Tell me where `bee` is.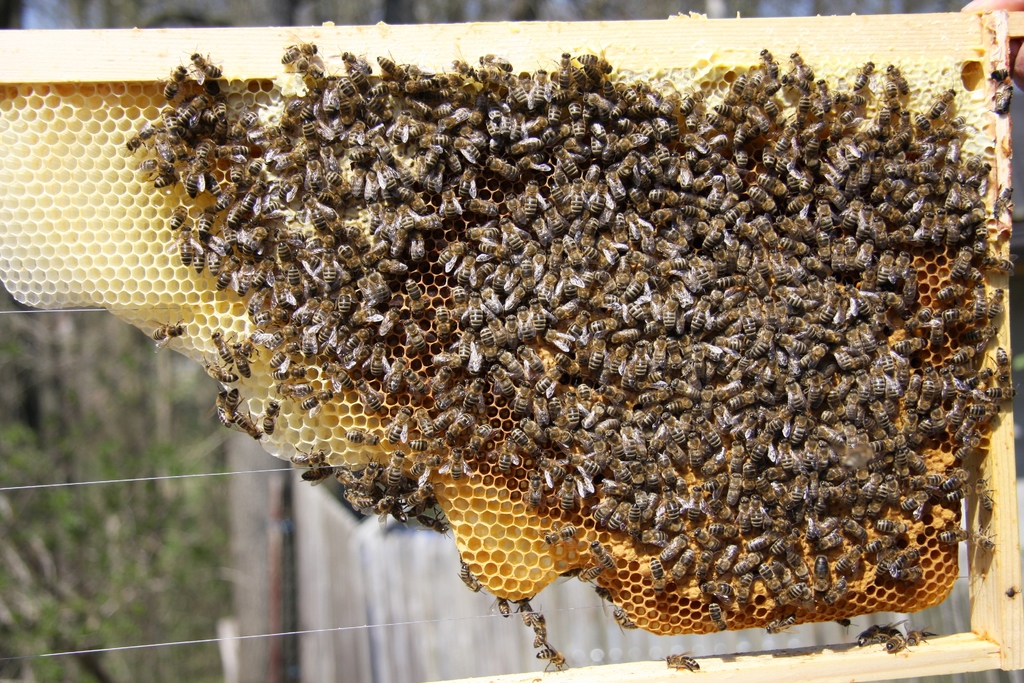
`bee` is at (968, 283, 986, 322).
